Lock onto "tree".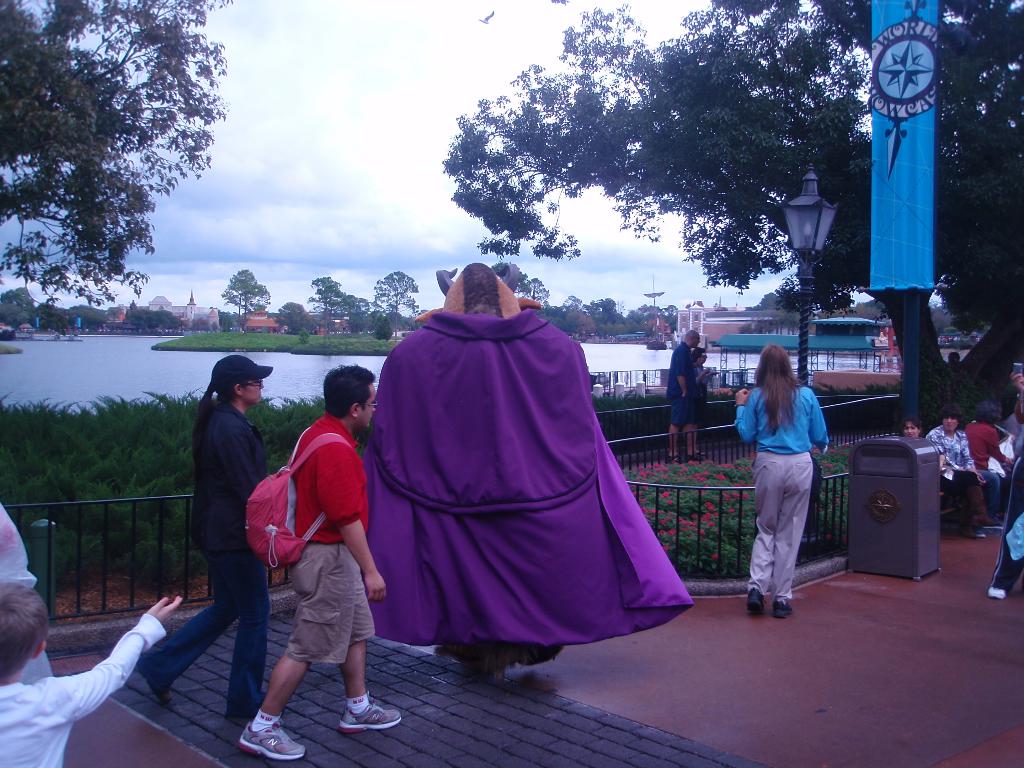
Locked: l=369, t=268, r=424, b=341.
